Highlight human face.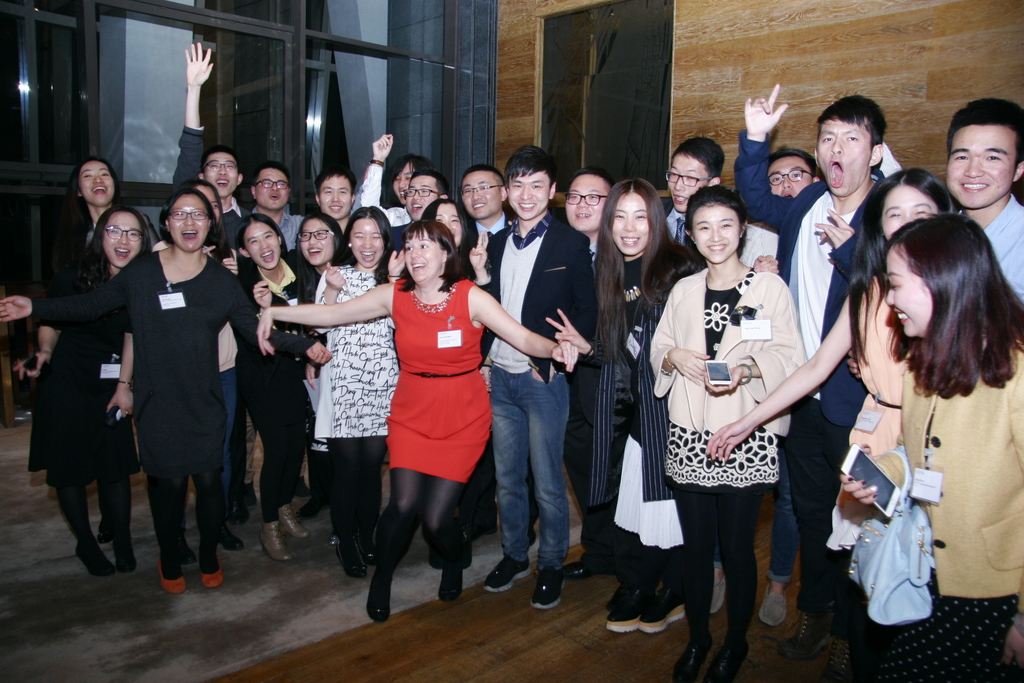
Highlighted region: 435:205:463:247.
